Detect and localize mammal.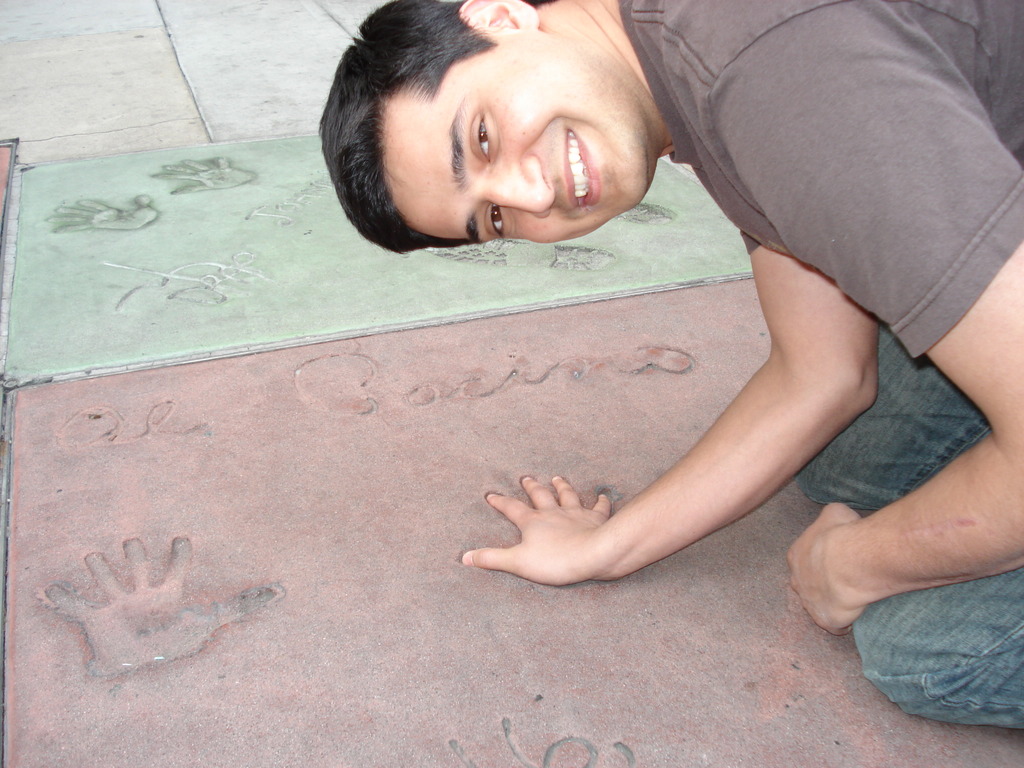
Localized at [left=308, top=0, right=1023, bottom=730].
